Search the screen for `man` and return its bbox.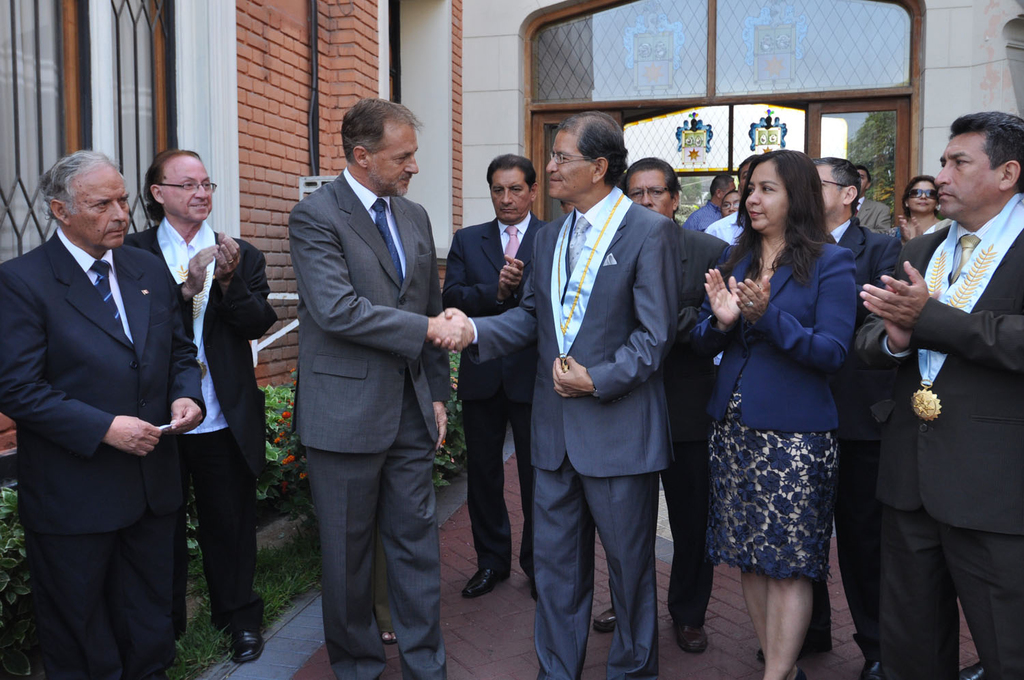
Found: <box>432,111,676,679</box>.
